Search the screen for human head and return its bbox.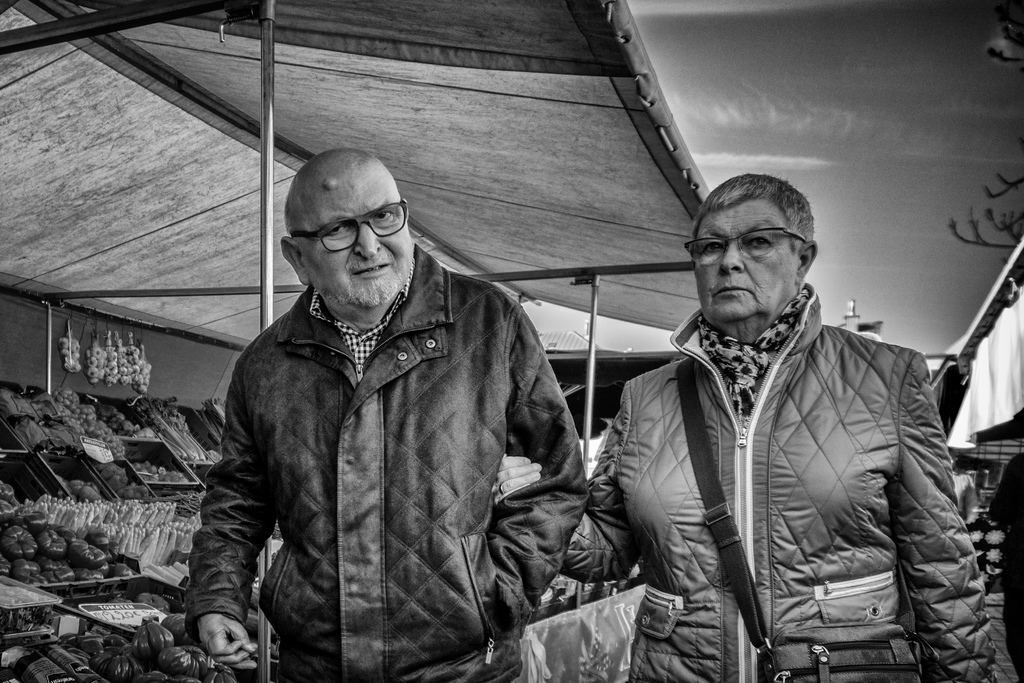
Found: (684,174,818,331).
